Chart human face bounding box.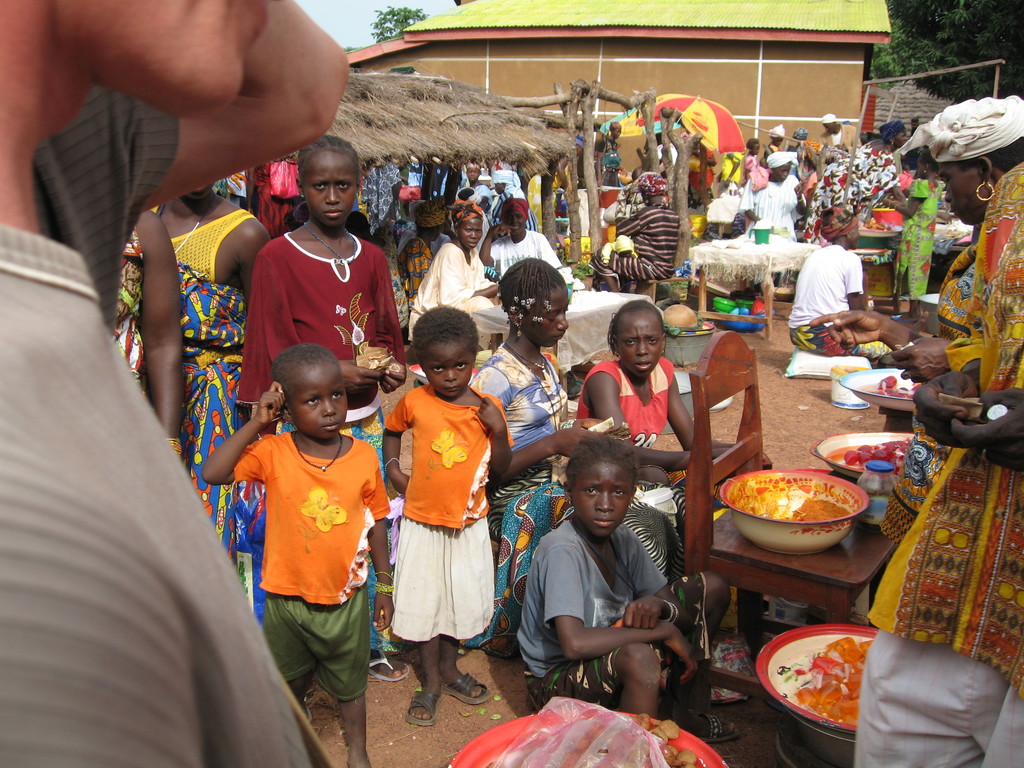
Charted: crop(571, 459, 630, 537).
